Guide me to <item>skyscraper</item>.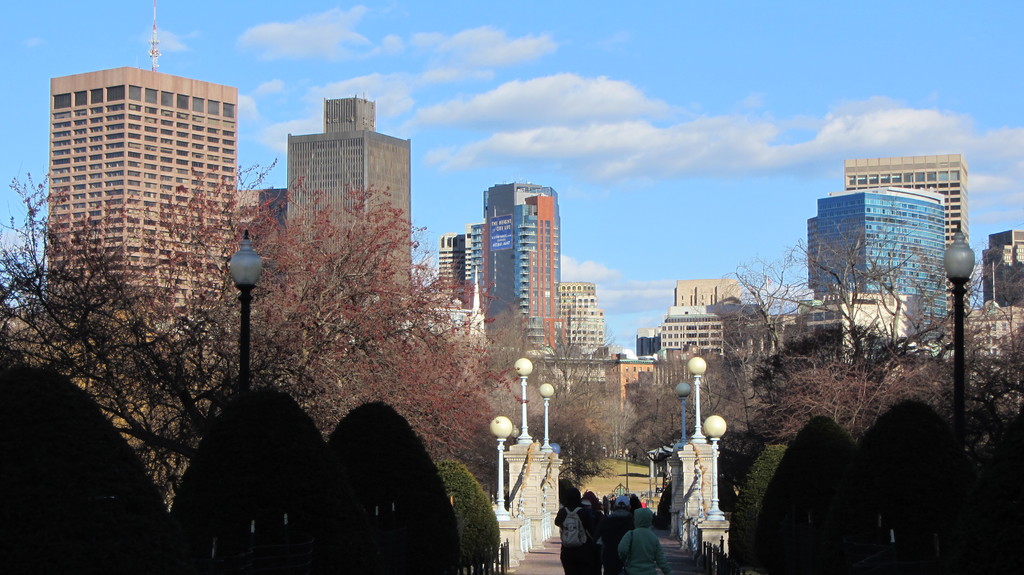
Guidance: Rect(461, 221, 486, 301).
